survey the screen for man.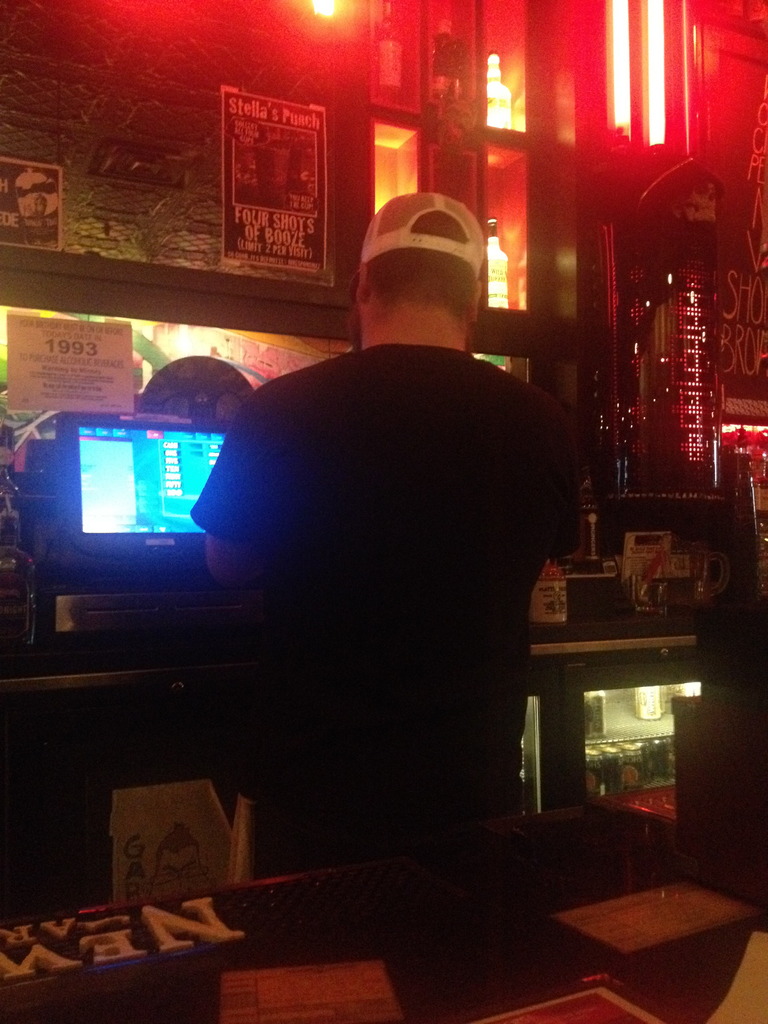
Survey found: region(191, 178, 594, 853).
